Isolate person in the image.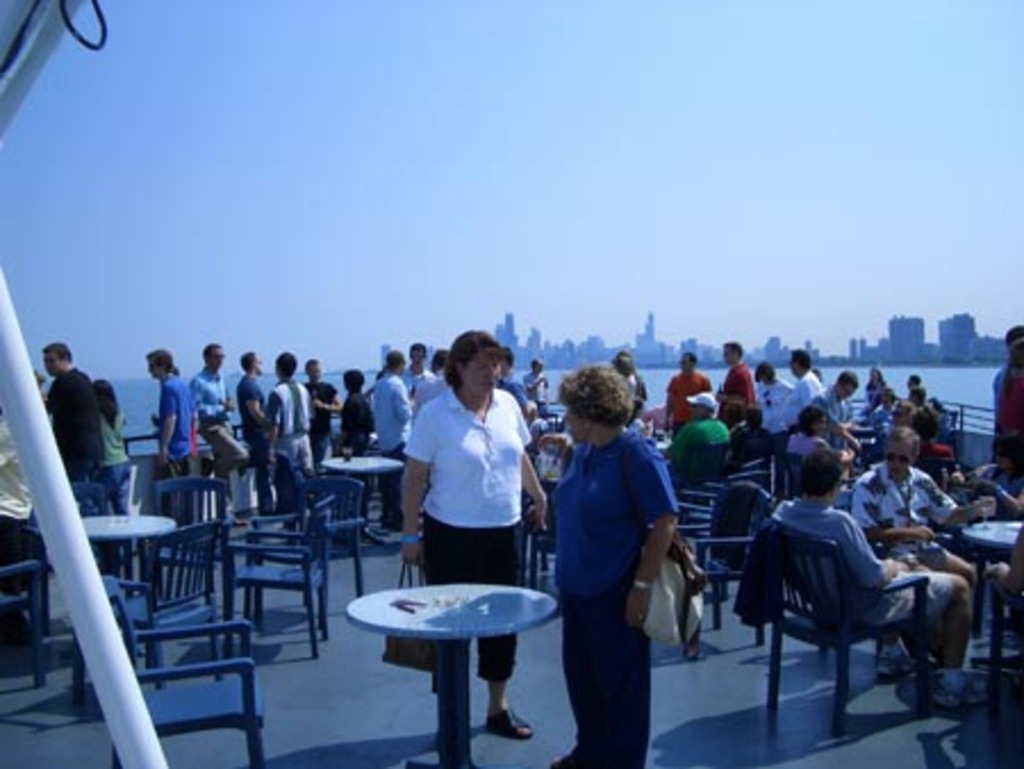
Isolated region: box(669, 394, 726, 448).
